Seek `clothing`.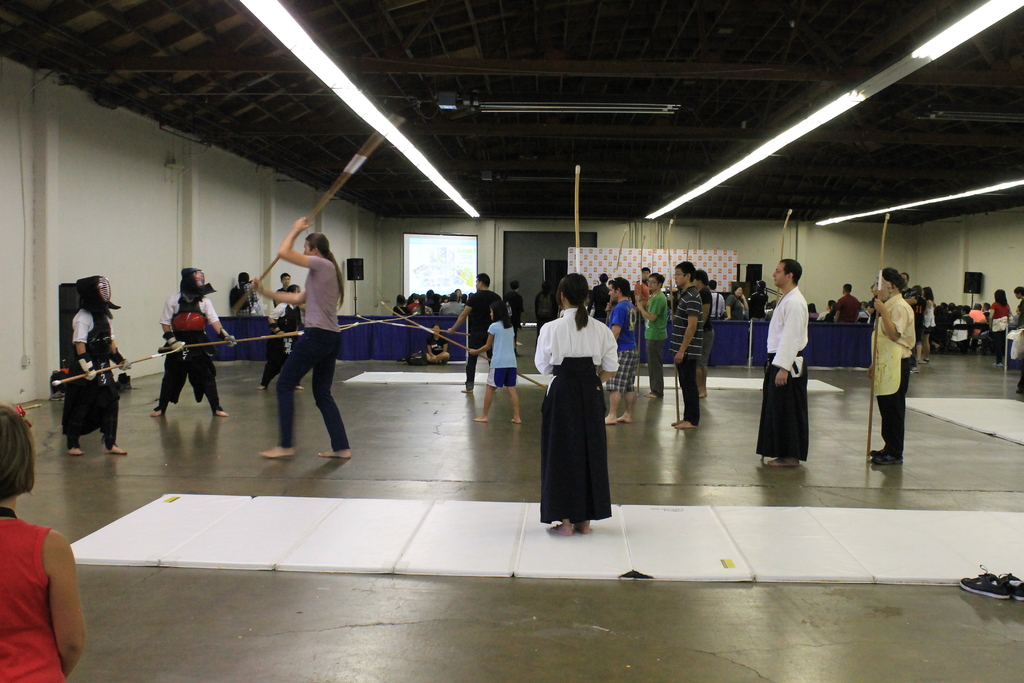
box=[534, 306, 622, 525].
